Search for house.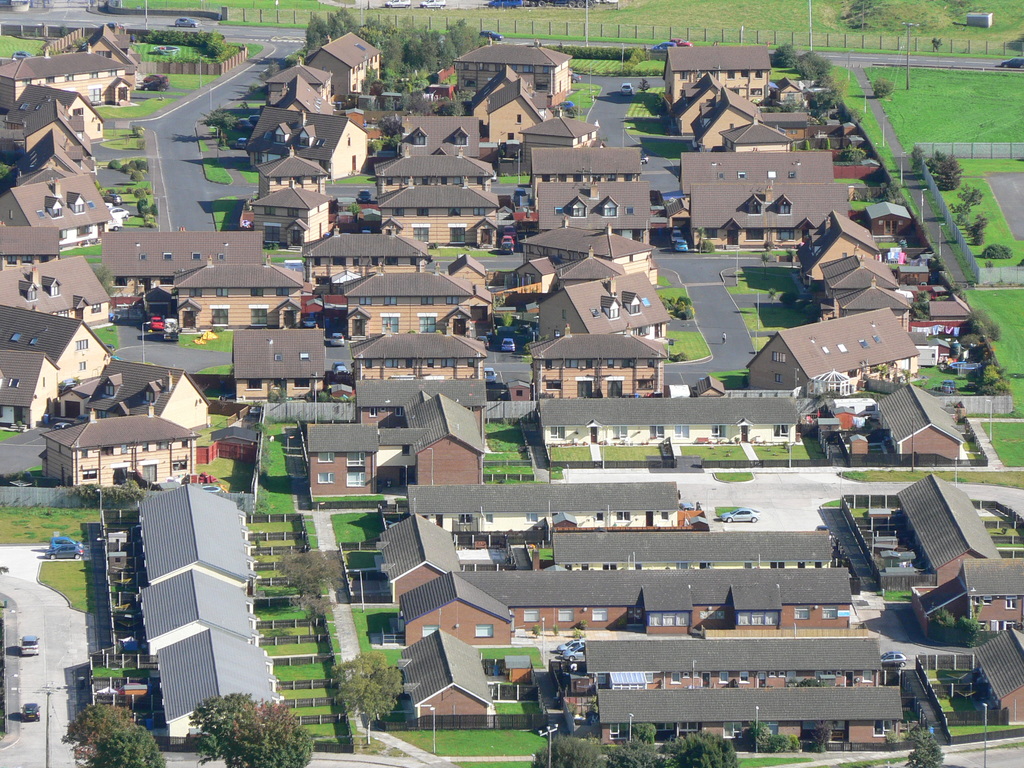
Found at crop(522, 111, 605, 138).
